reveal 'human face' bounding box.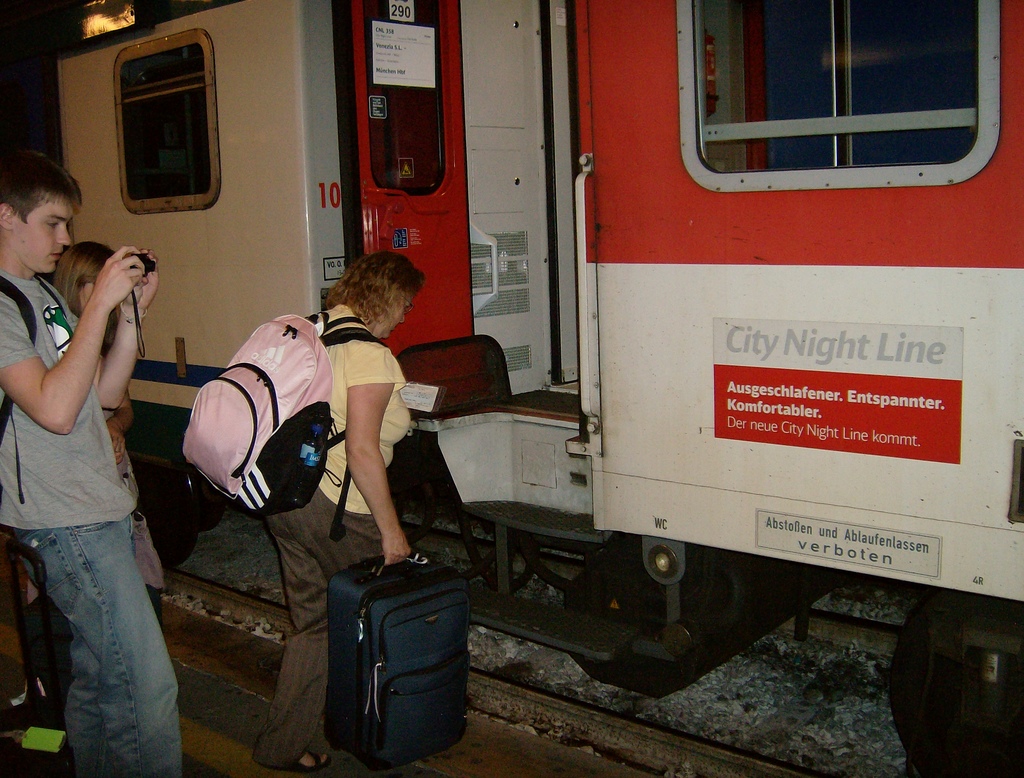
Revealed: {"left": 13, "top": 199, "right": 74, "bottom": 270}.
